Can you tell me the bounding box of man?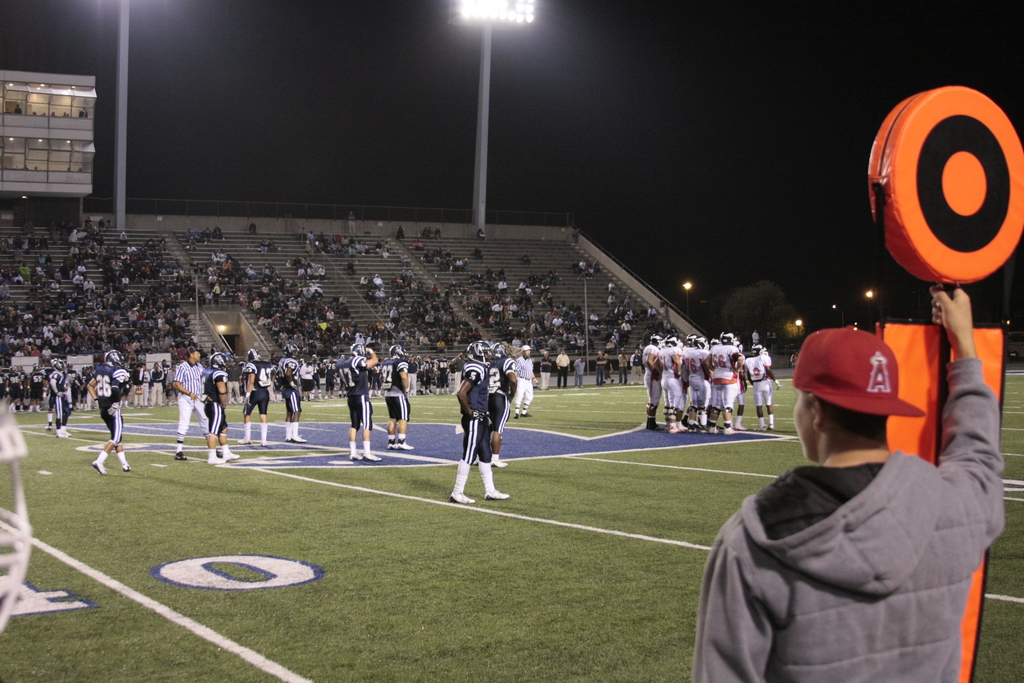
556,348,568,386.
